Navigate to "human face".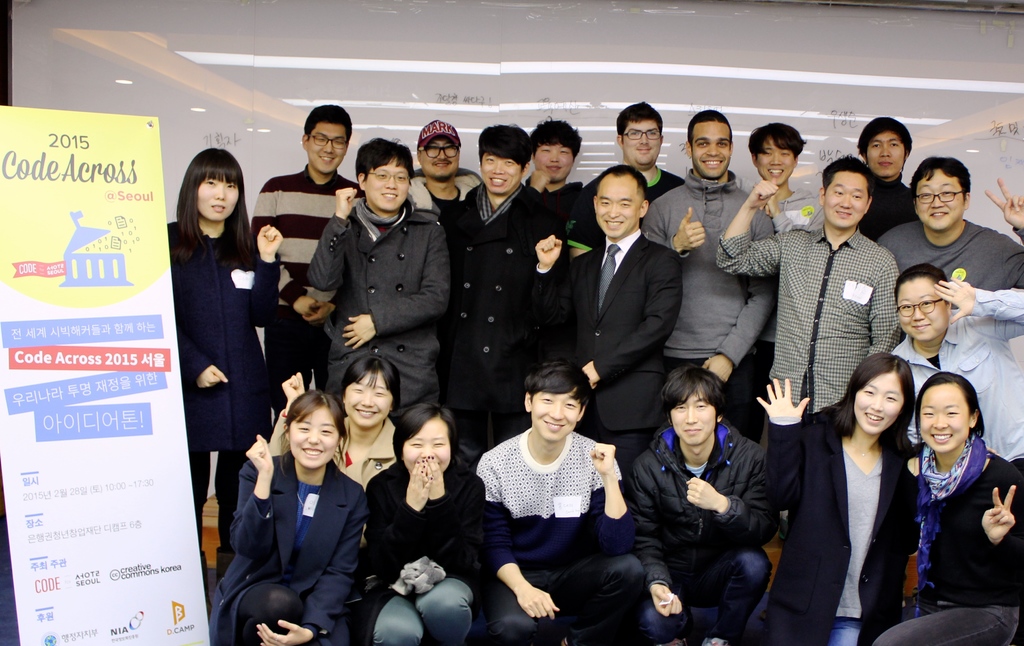
Navigation target: {"x1": 855, "y1": 371, "x2": 905, "y2": 435}.
